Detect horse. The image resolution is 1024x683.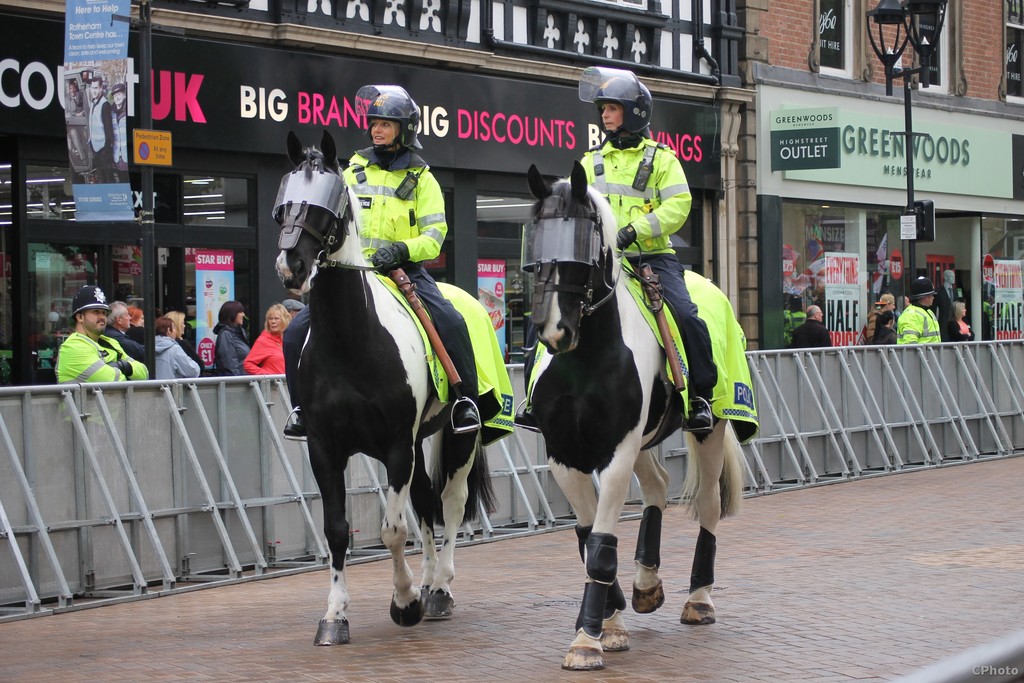
x1=524 y1=163 x2=744 y2=668.
